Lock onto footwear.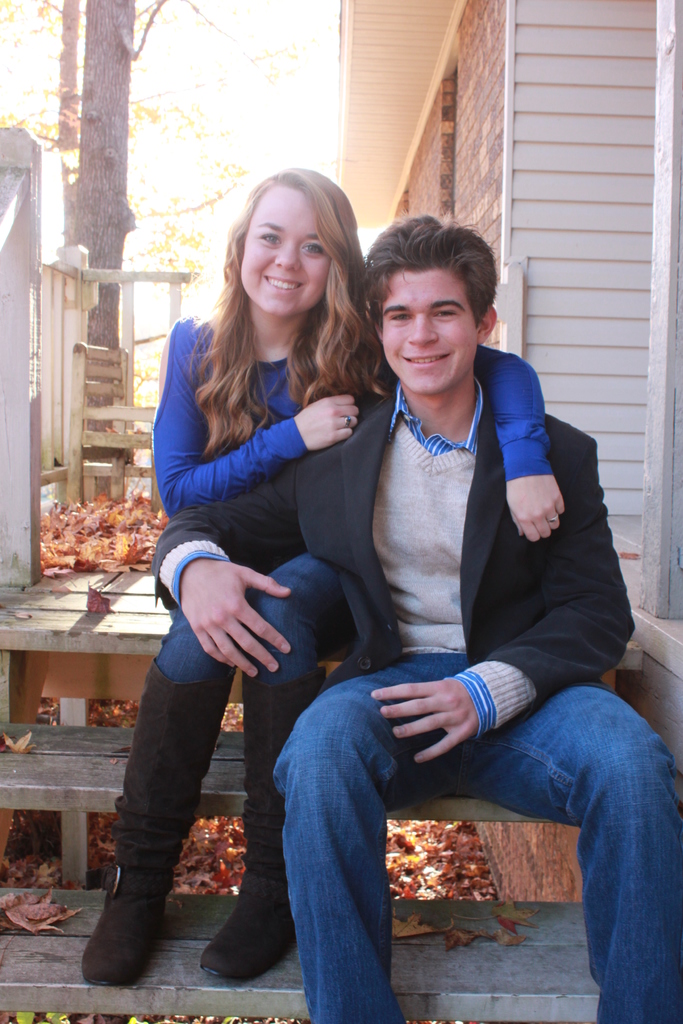
Locked: [left=69, top=678, right=229, bottom=984].
